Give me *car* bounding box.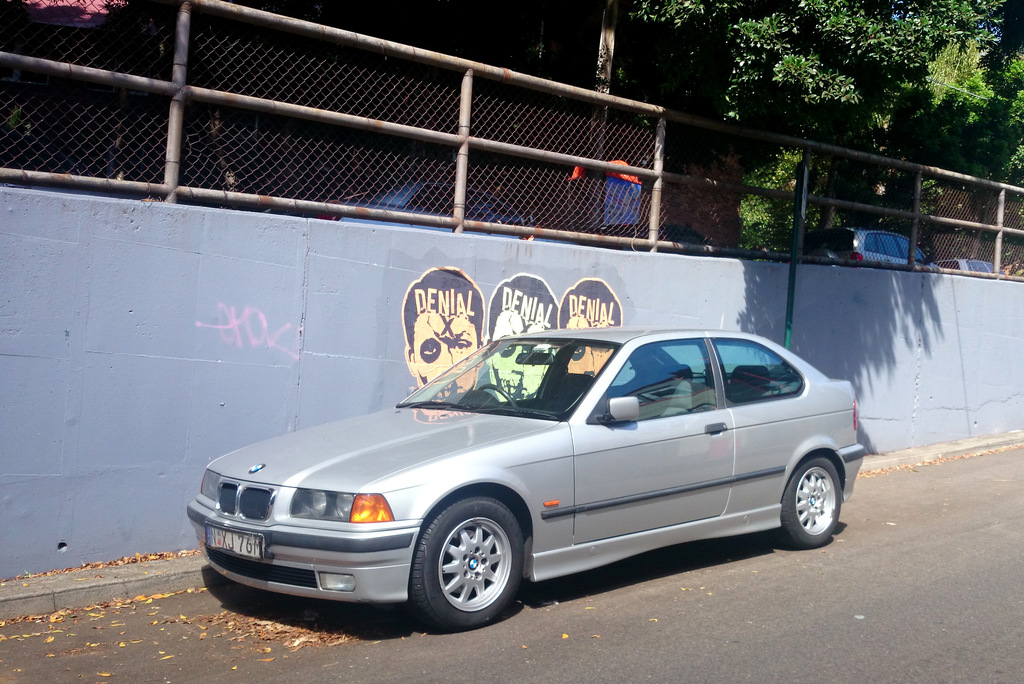
821/224/941/268.
